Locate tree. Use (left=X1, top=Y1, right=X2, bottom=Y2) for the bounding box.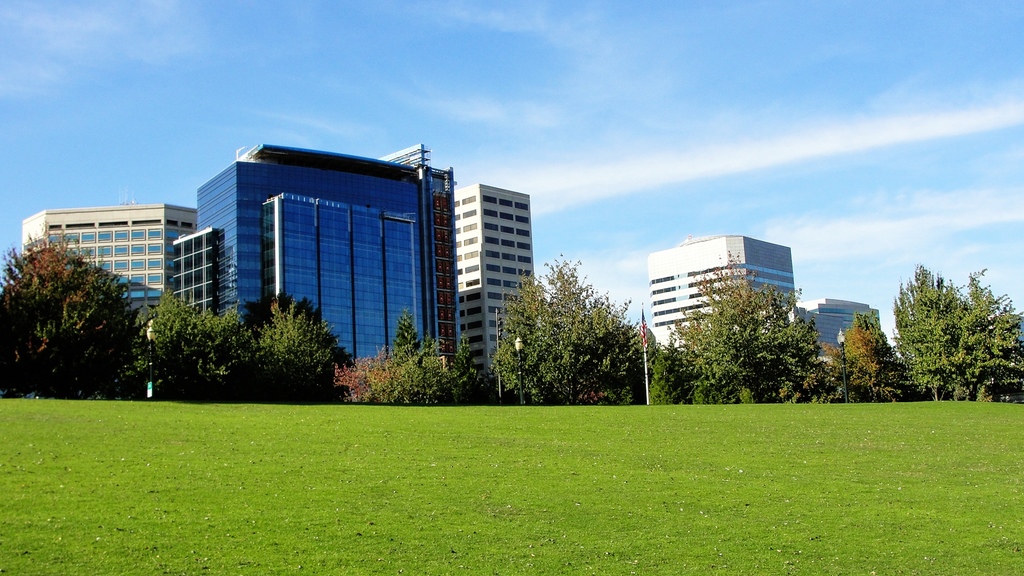
(left=645, top=255, right=830, bottom=399).
